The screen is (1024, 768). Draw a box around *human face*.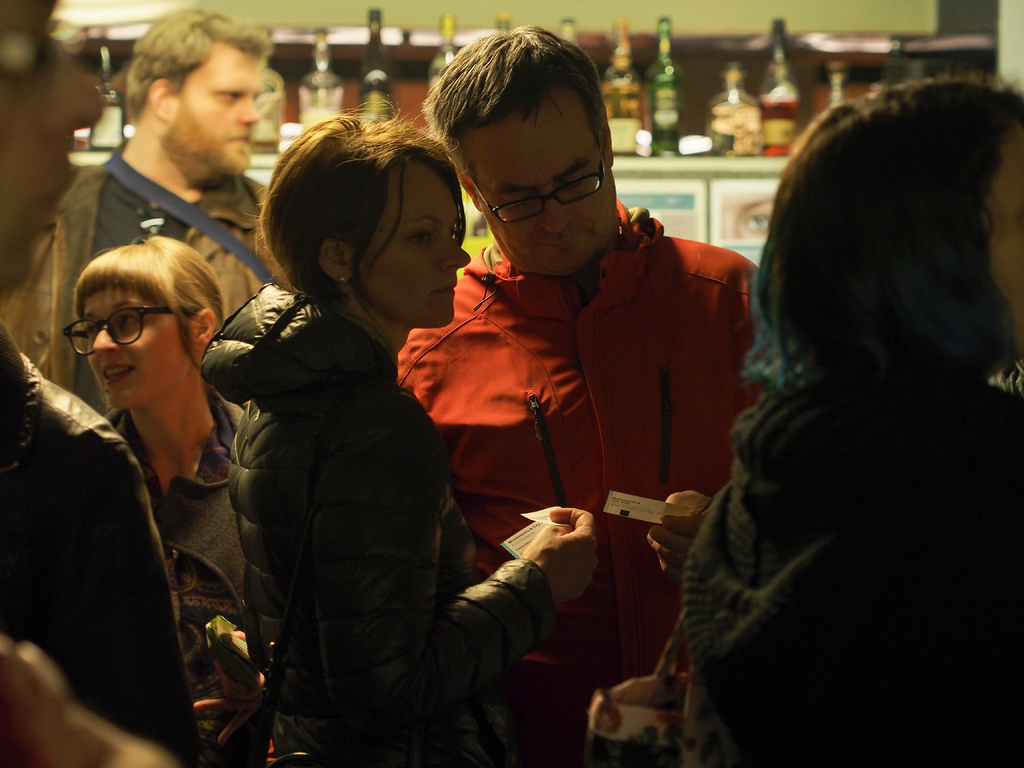
<box>976,118,1023,368</box>.
